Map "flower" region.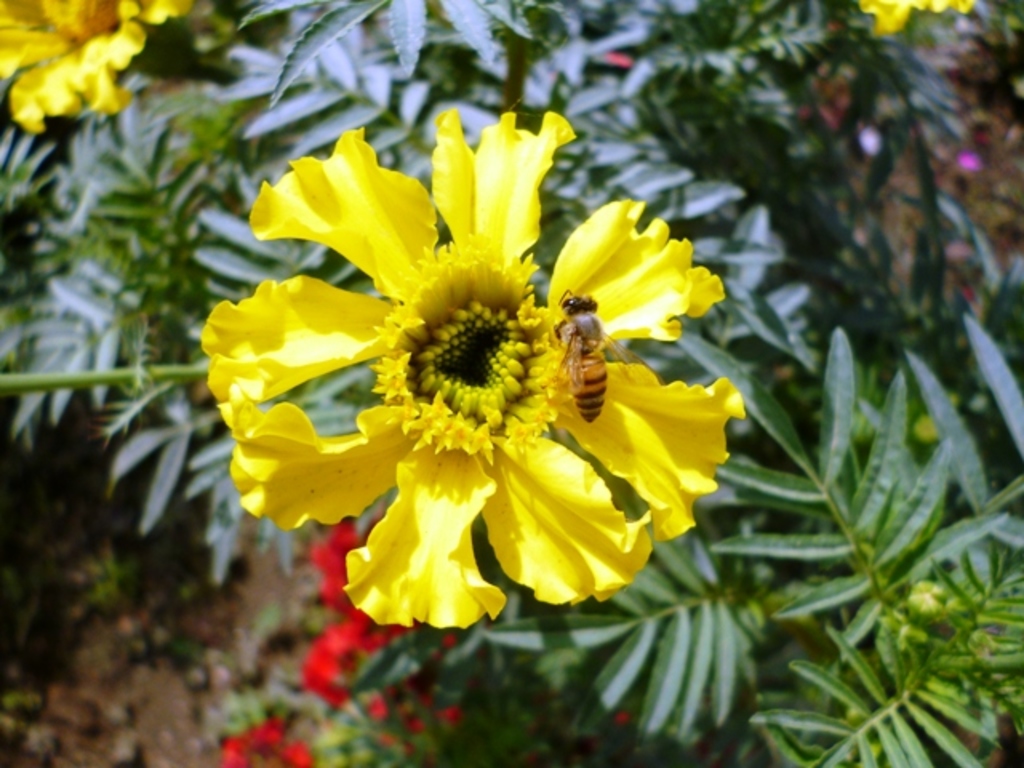
Mapped to 216 96 742 669.
